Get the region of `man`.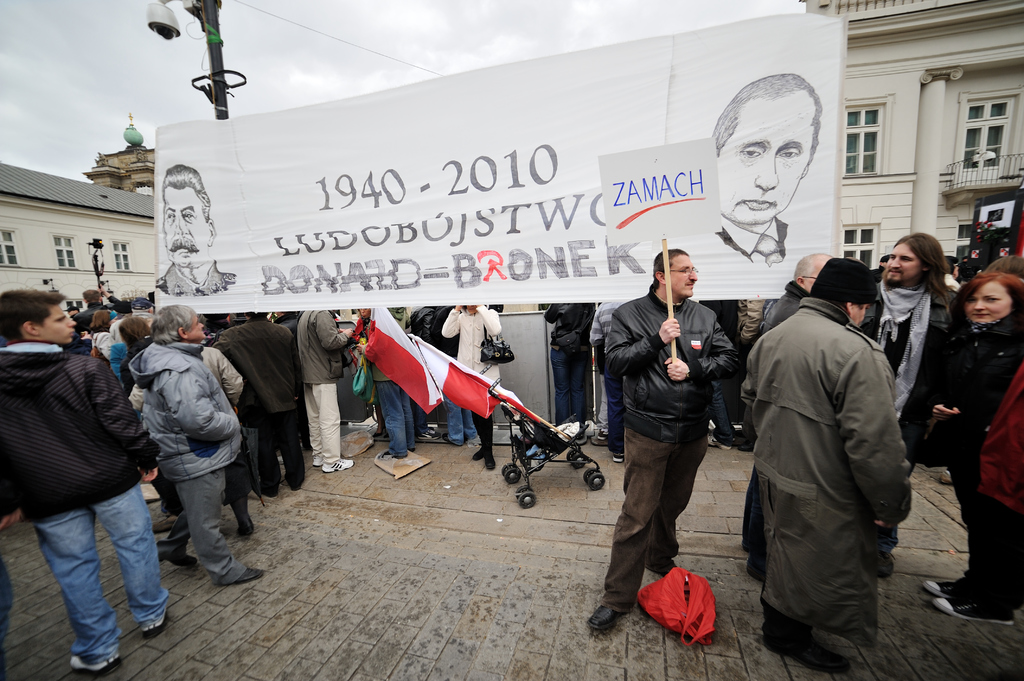
<region>409, 302, 477, 446</region>.
